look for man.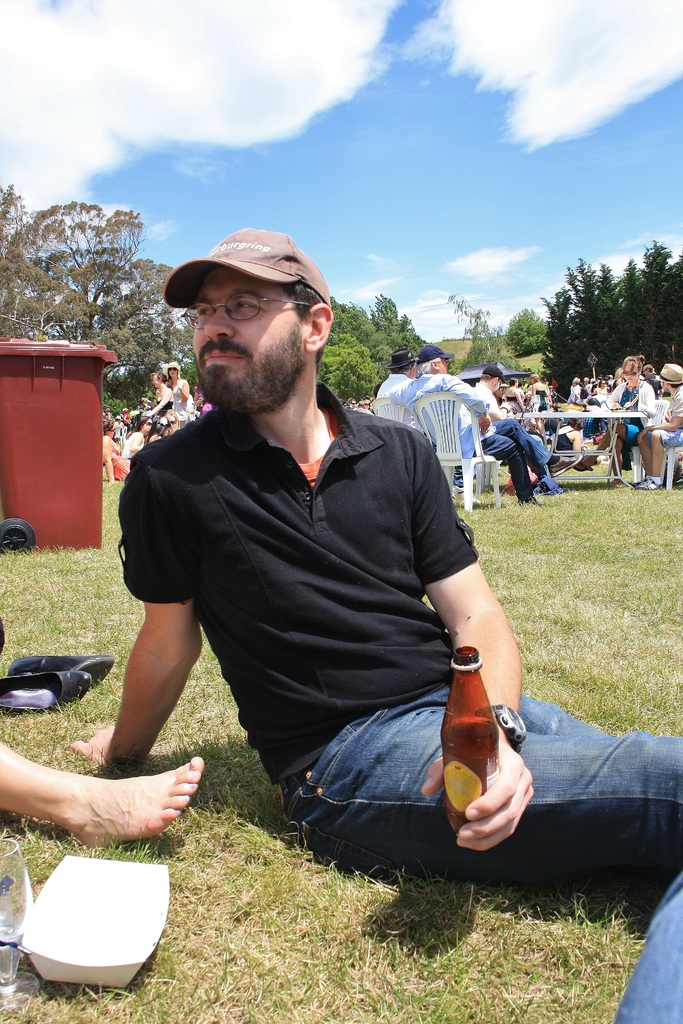
Found: <bbox>96, 222, 539, 906</bbox>.
